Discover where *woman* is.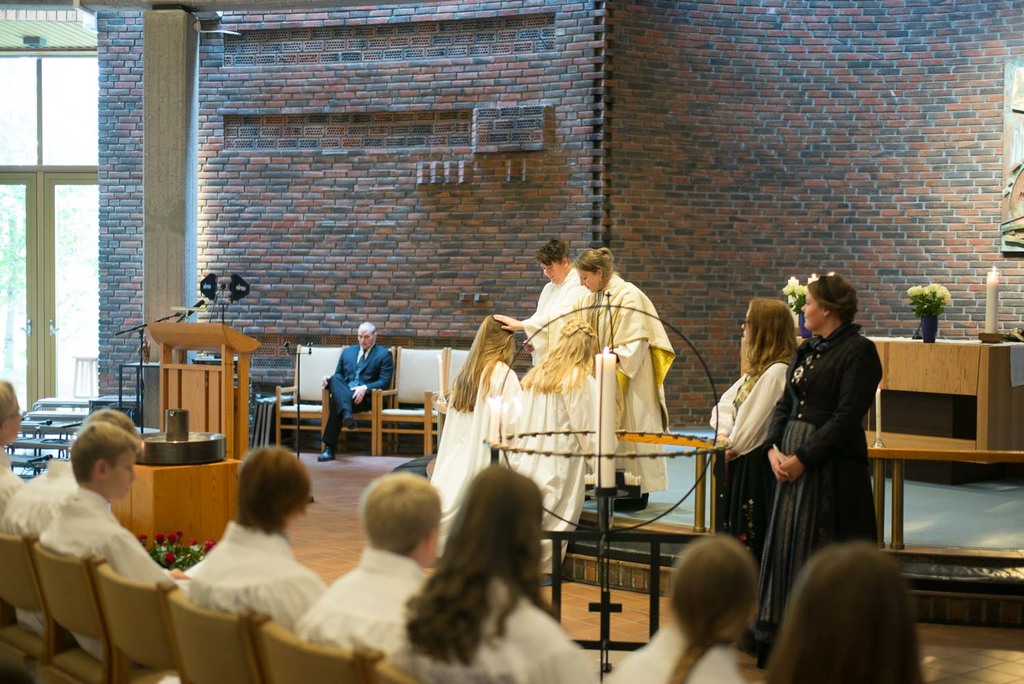
Discovered at x1=571, y1=244, x2=675, y2=514.
